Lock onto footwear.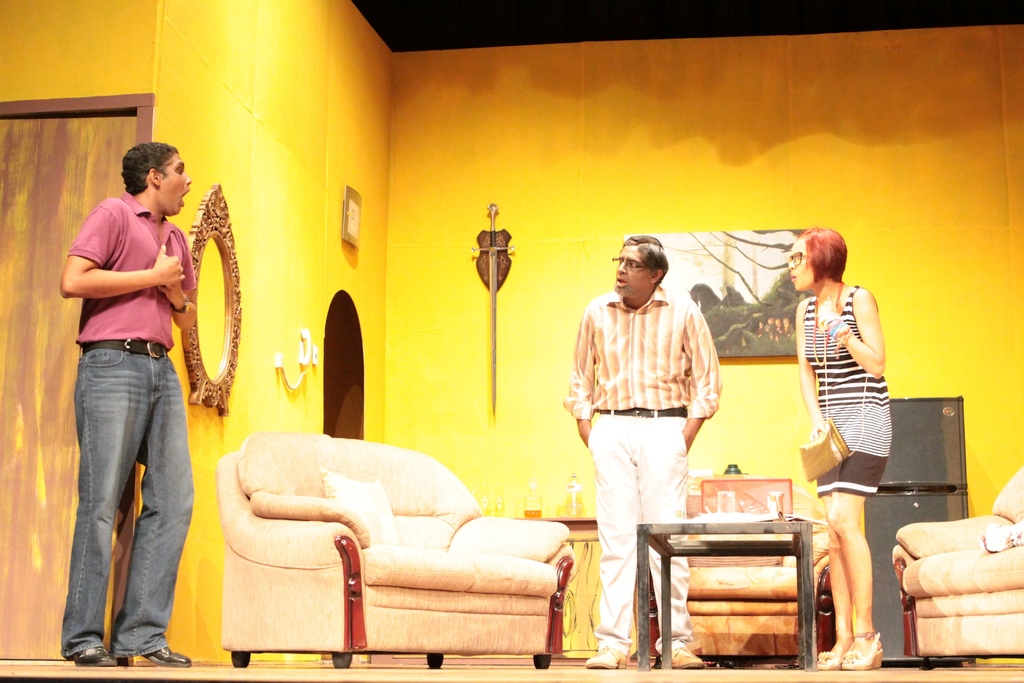
Locked: bbox(585, 647, 627, 668).
